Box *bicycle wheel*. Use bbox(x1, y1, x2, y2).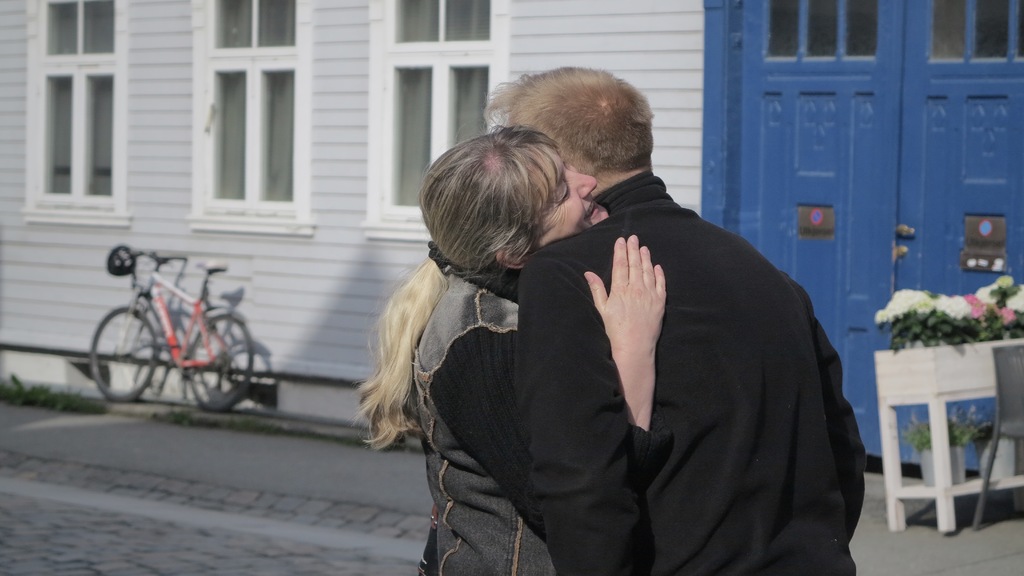
bbox(189, 314, 254, 415).
